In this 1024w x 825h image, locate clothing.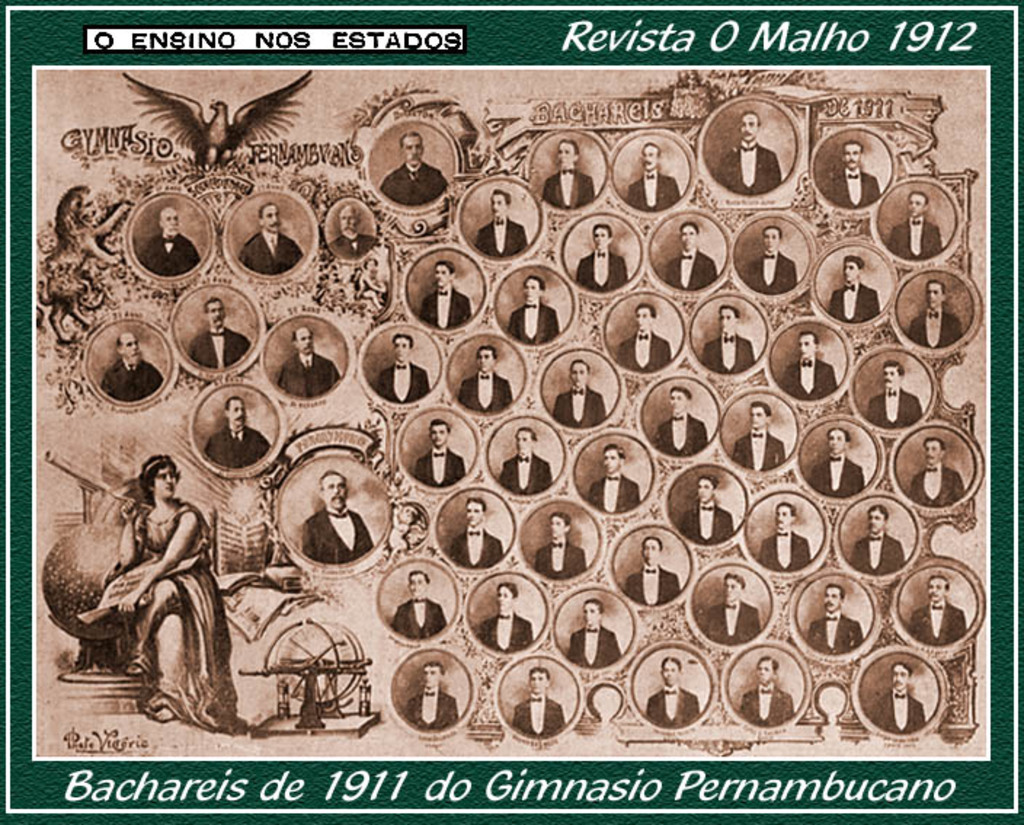
Bounding box: rect(97, 361, 167, 400).
